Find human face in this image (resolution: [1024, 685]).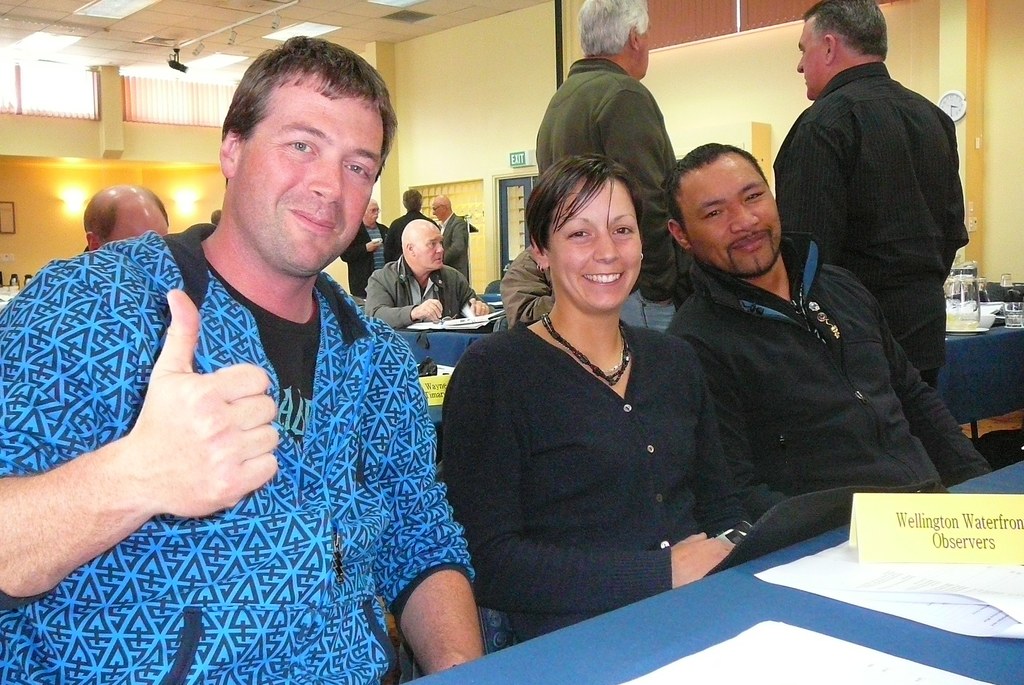
{"left": 545, "top": 179, "right": 642, "bottom": 310}.
